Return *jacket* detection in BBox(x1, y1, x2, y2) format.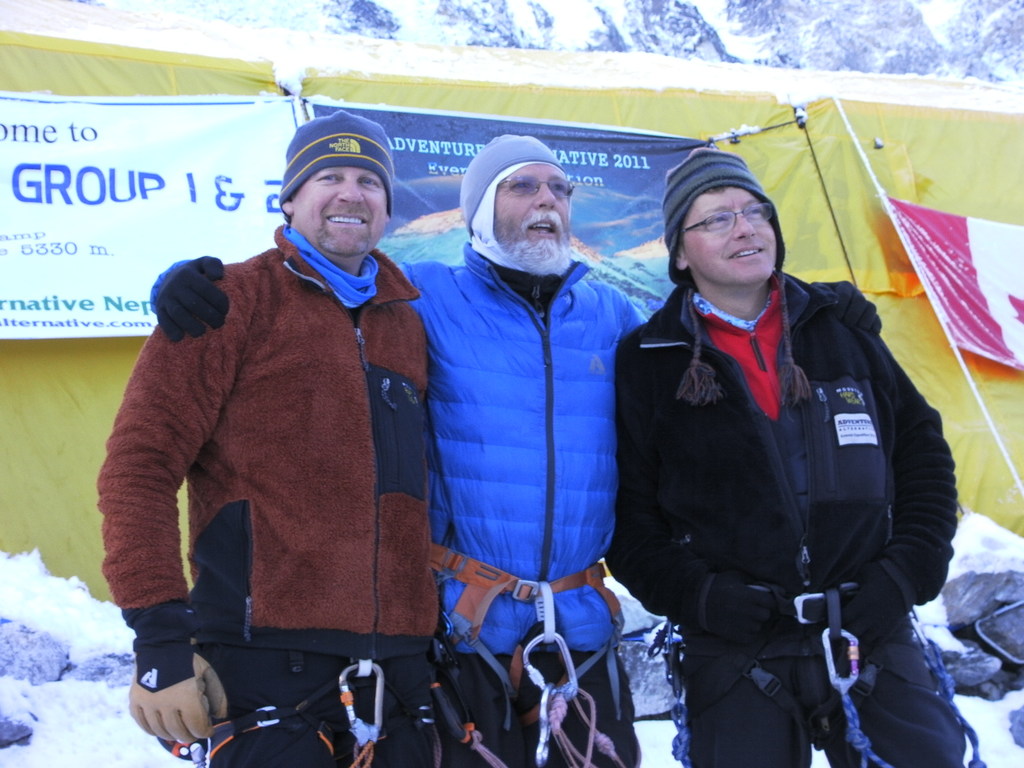
BBox(609, 262, 957, 618).
